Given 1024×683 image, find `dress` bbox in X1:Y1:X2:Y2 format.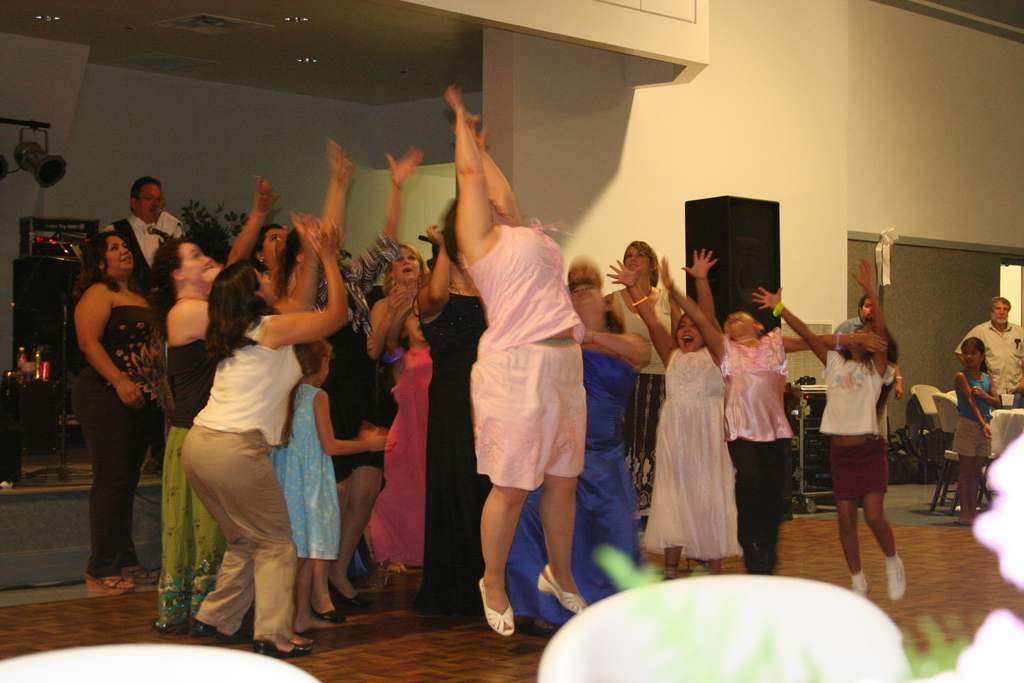
644:344:745:562.
